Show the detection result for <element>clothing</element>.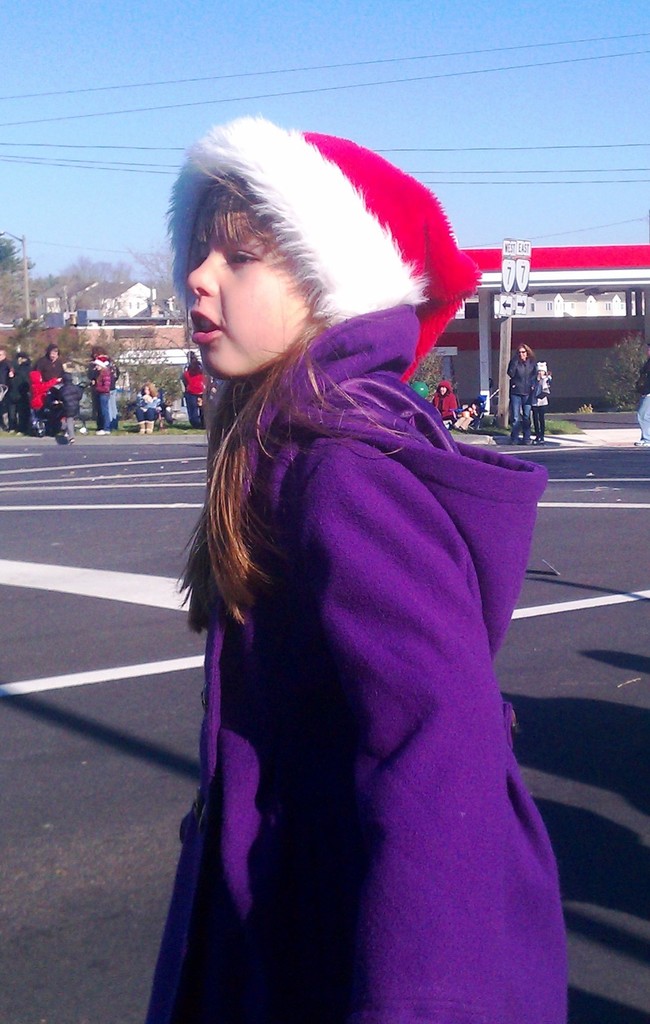
detection(104, 154, 582, 1023).
